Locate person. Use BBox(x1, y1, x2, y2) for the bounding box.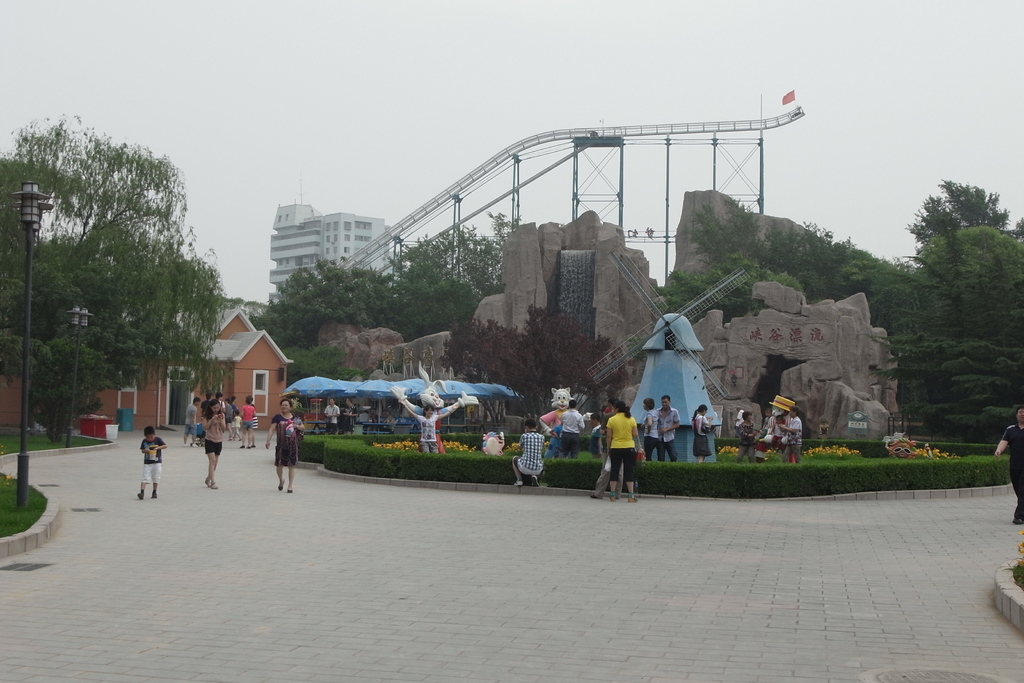
BBox(634, 400, 661, 457).
